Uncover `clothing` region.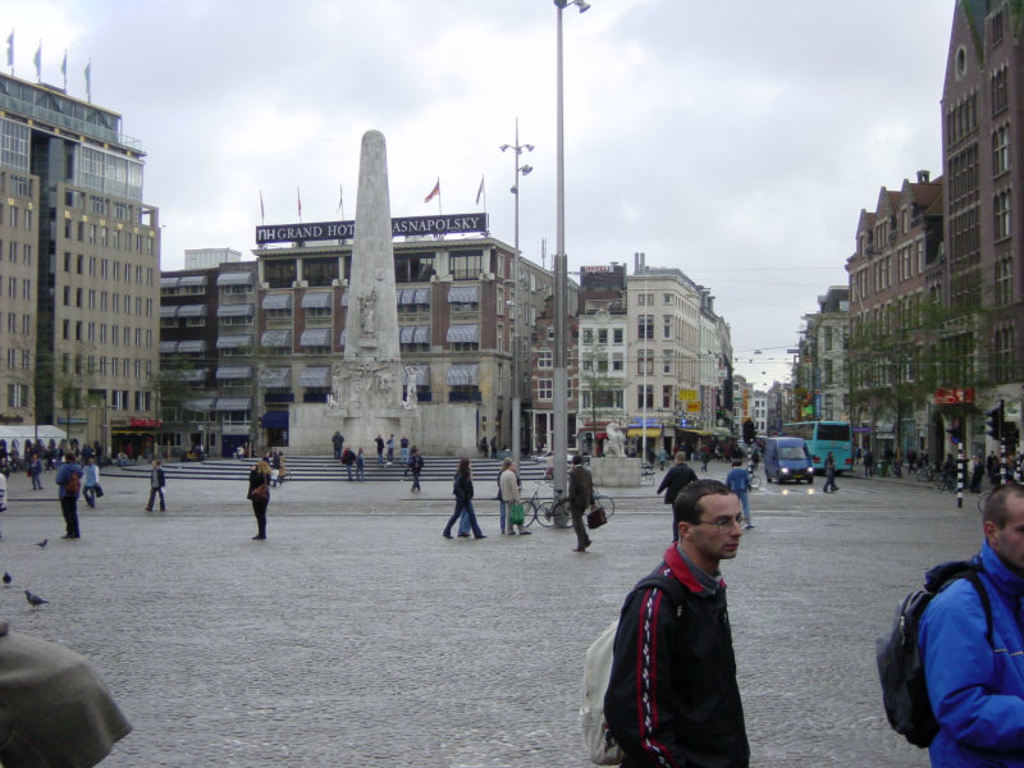
Uncovered: <box>855,448,954,481</box>.
